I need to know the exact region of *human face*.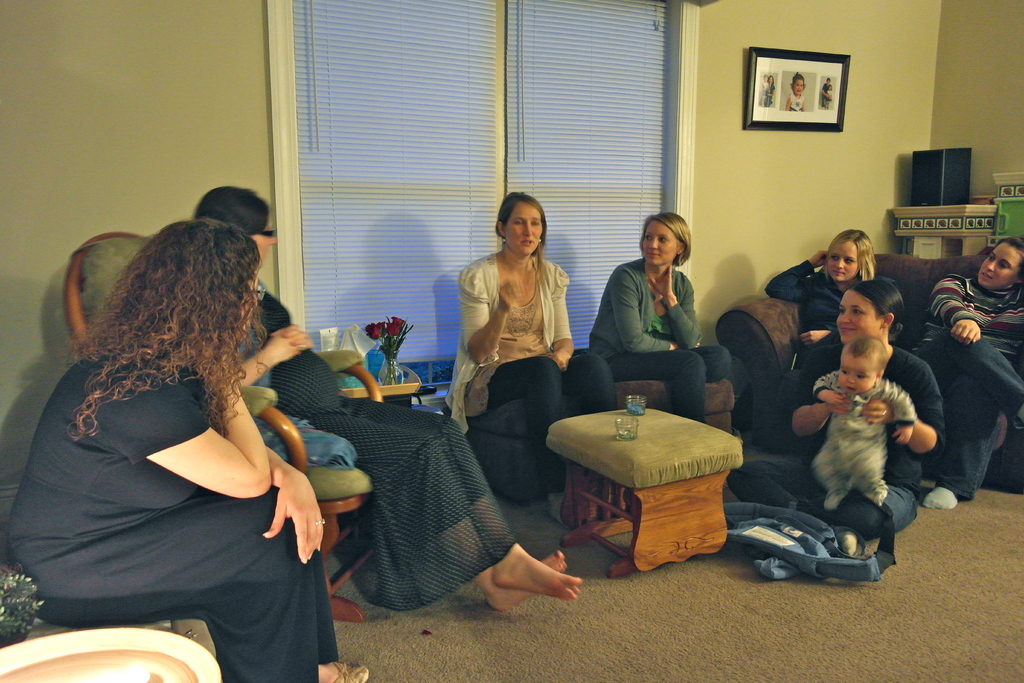
Region: {"left": 826, "top": 238, "right": 859, "bottom": 276}.
